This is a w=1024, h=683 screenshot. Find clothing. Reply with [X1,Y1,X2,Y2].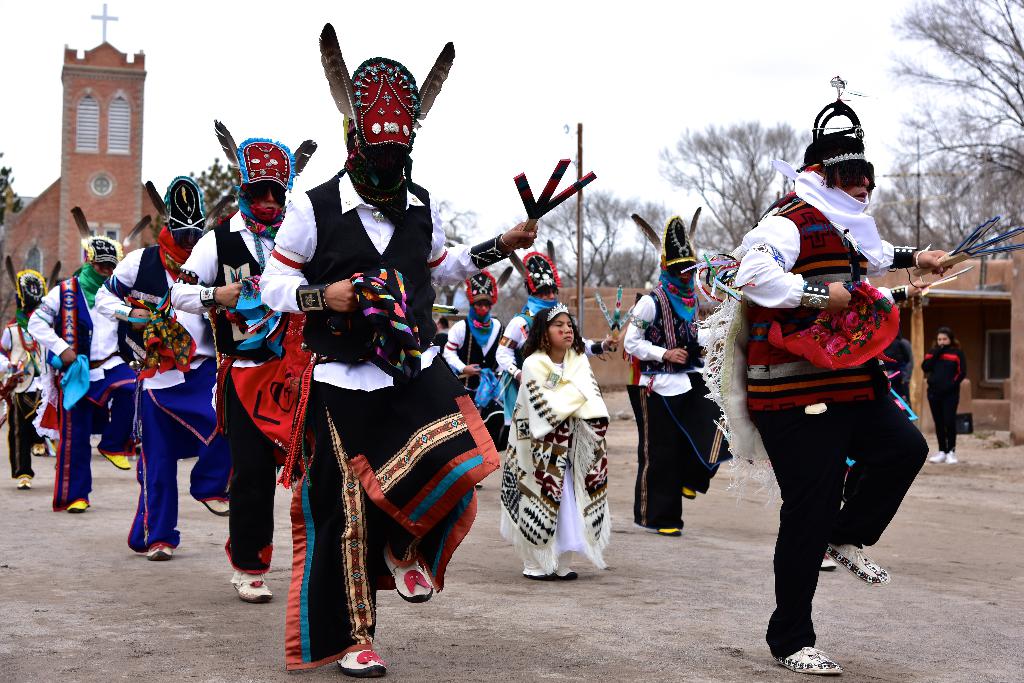
[881,338,919,403].
